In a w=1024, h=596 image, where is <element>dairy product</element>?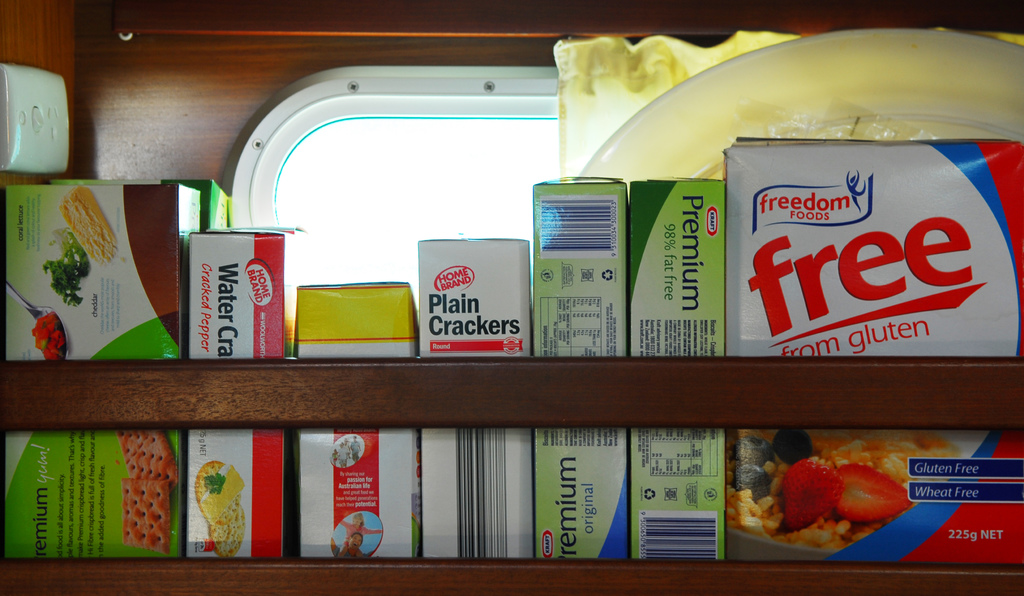
{"left": 735, "top": 424, "right": 1018, "bottom": 562}.
